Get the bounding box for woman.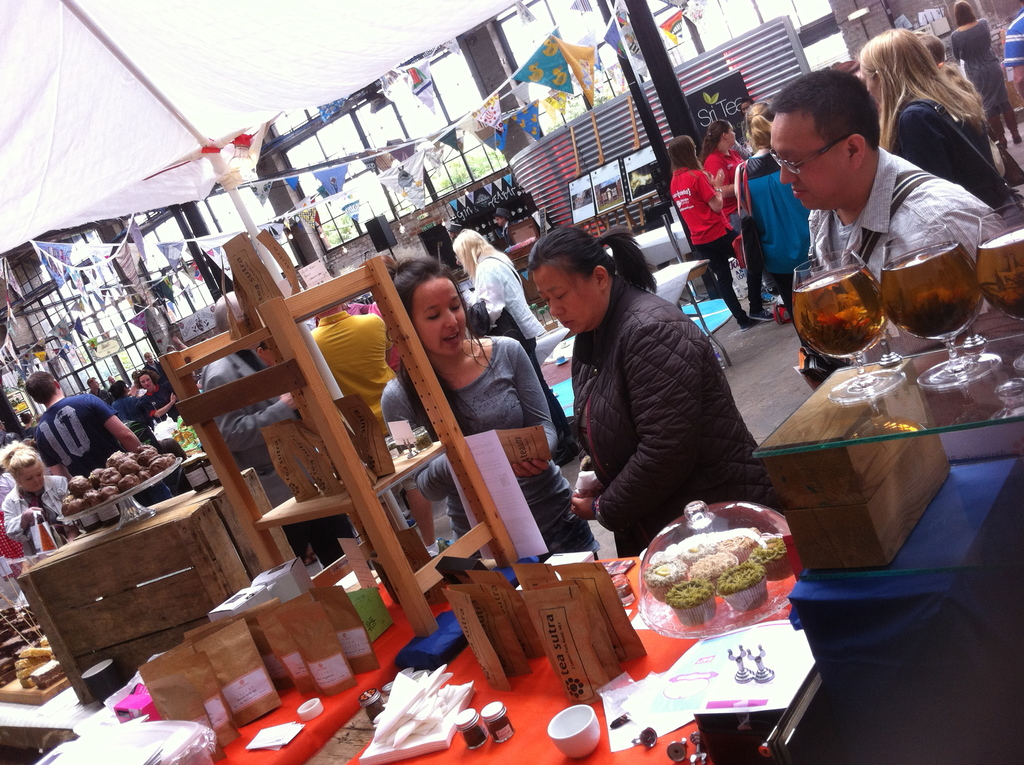
<region>859, 25, 1012, 214</region>.
